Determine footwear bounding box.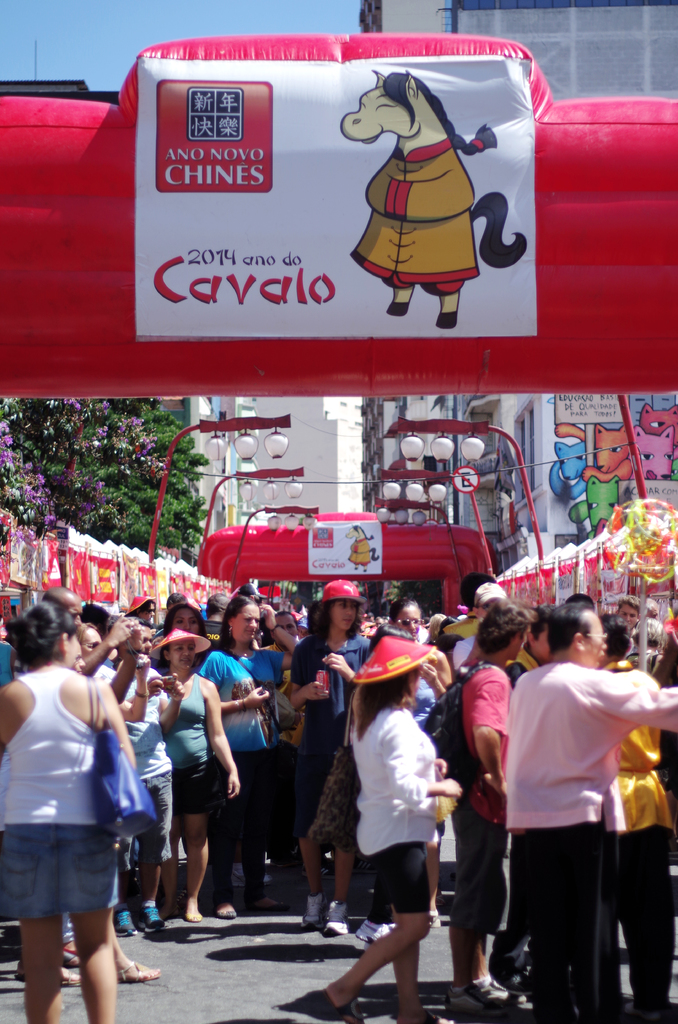
Determined: region(136, 906, 168, 934).
